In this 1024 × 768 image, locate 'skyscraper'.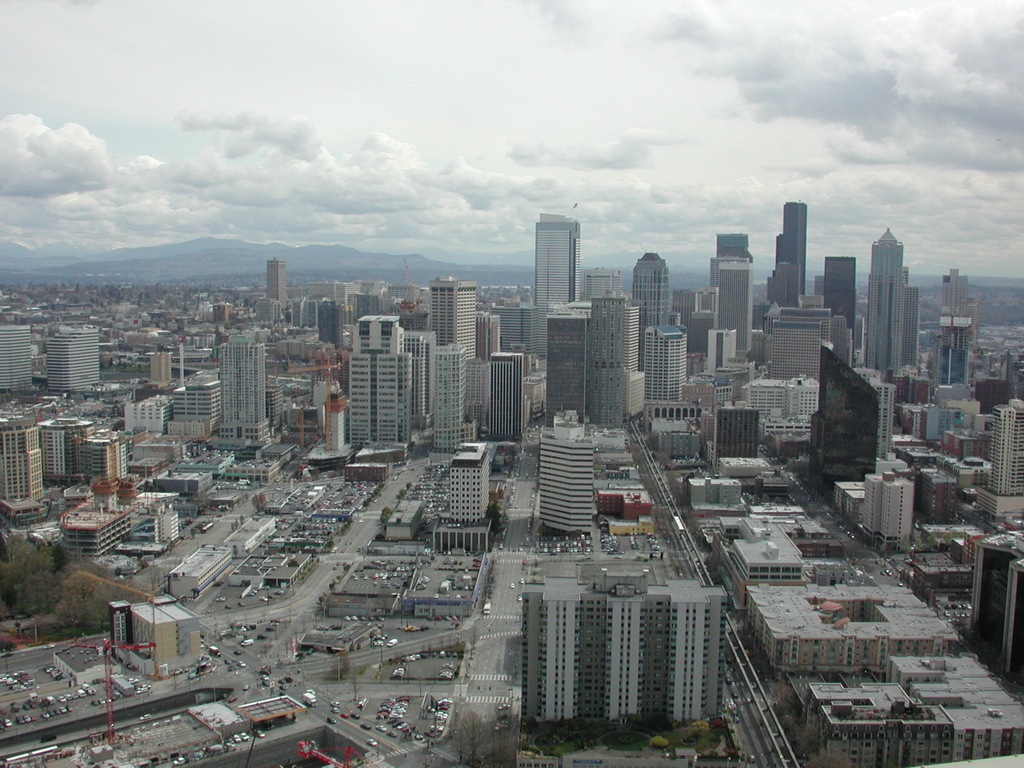
Bounding box: region(629, 252, 675, 400).
